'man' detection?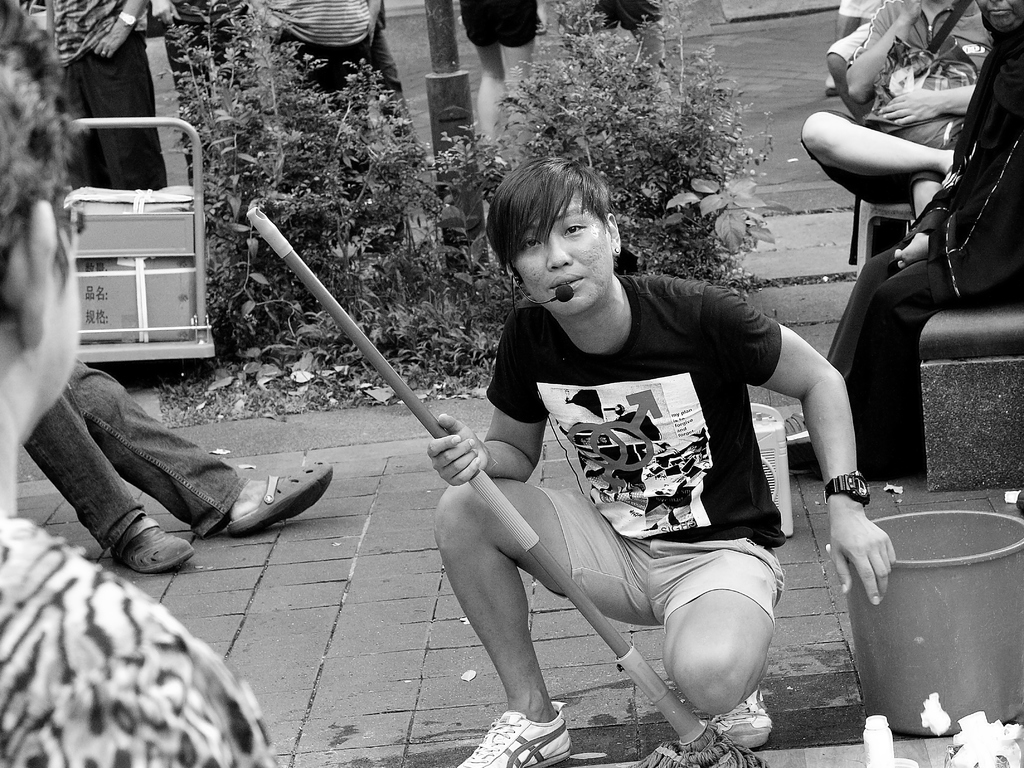
box(47, 0, 169, 209)
